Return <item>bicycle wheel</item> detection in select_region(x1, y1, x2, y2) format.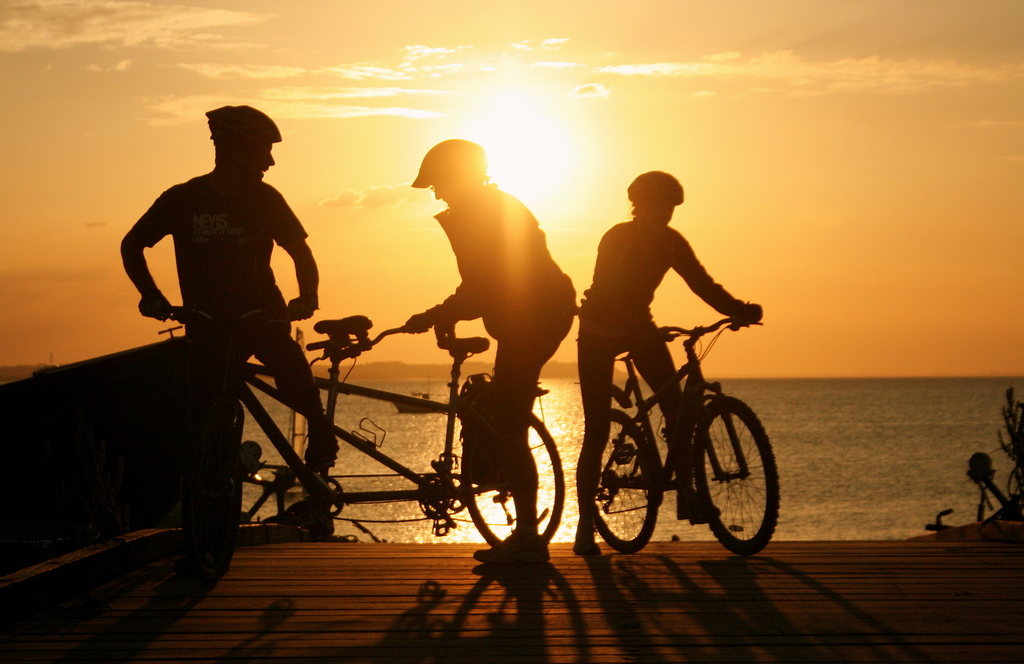
select_region(700, 391, 774, 559).
